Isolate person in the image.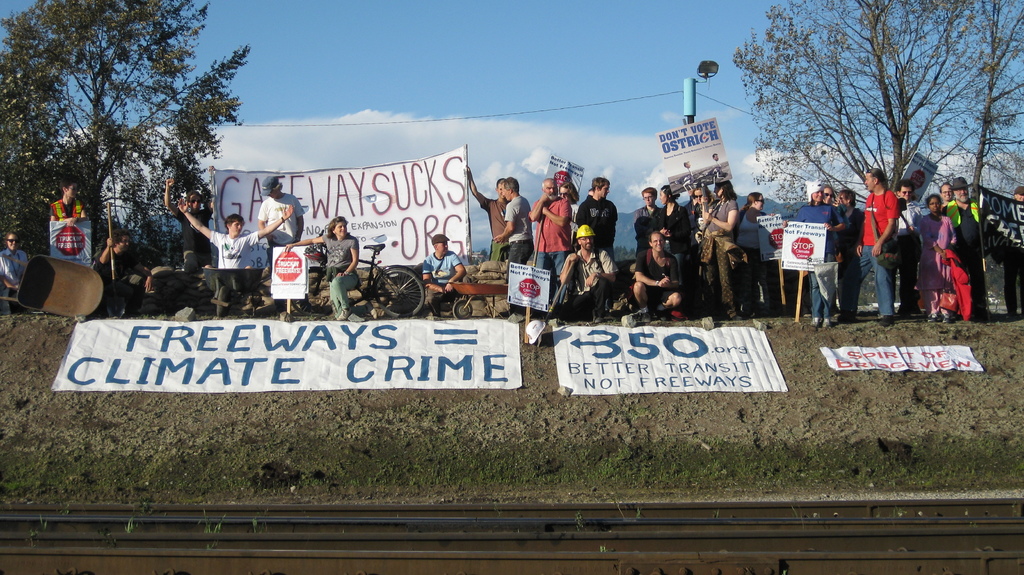
Isolated region: [x1=95, y1=228, x2=159, y2=317].
